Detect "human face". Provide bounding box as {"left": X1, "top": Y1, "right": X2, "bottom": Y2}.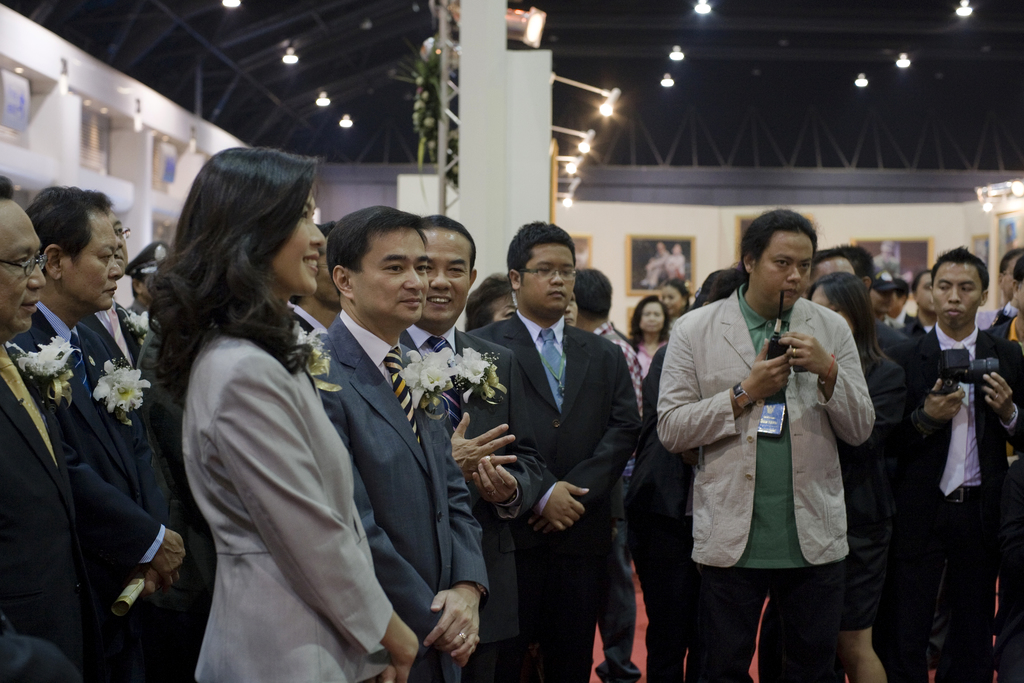
{"left": 424, "top": 227, "right": 473, "bottom": 325}.
